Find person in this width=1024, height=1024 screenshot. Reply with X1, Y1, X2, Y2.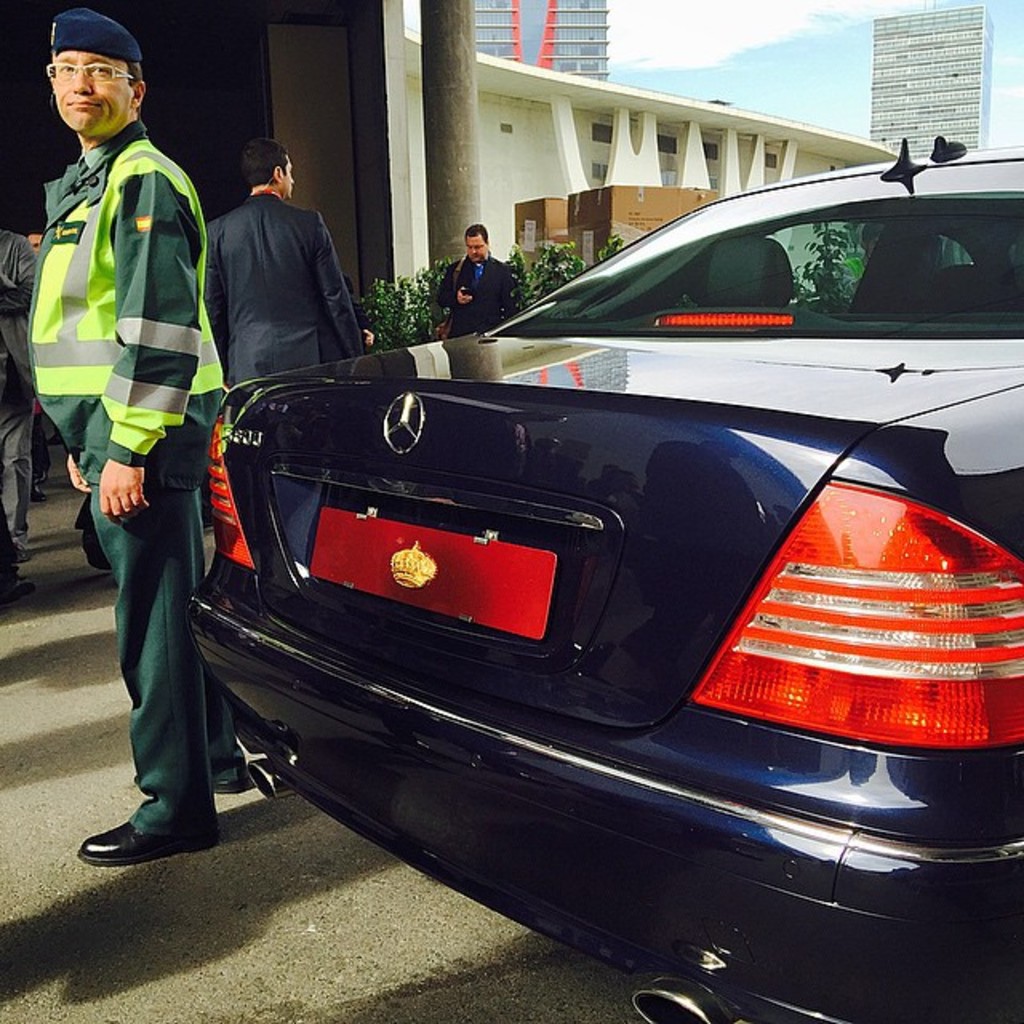
208, 138, 368, 387.
